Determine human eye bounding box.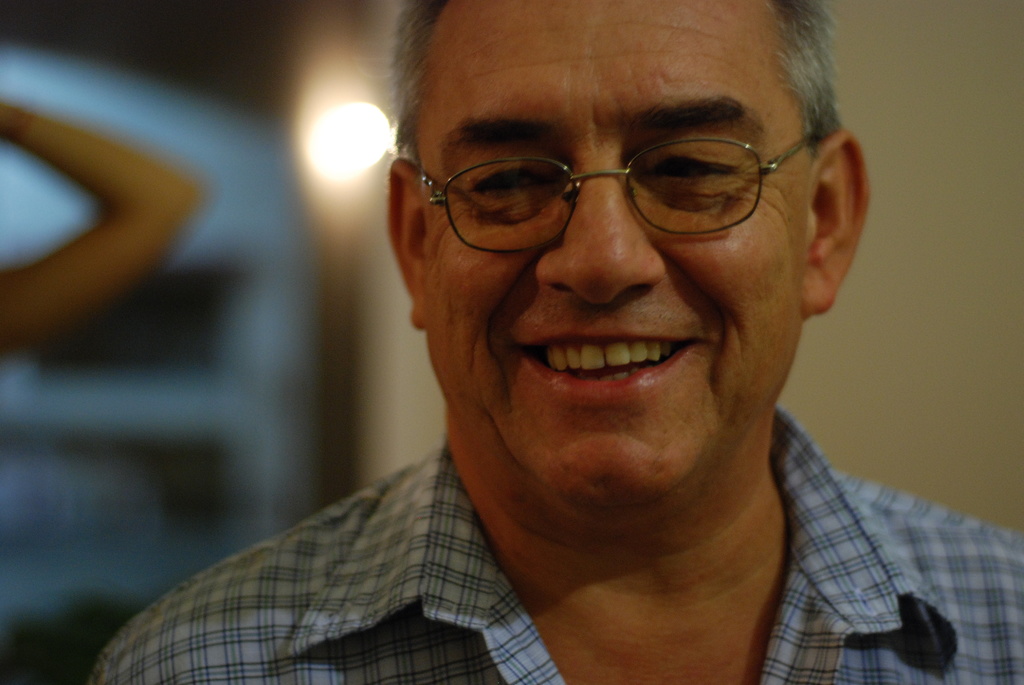
Determined: bbox=[456, 150, 570, 219].
